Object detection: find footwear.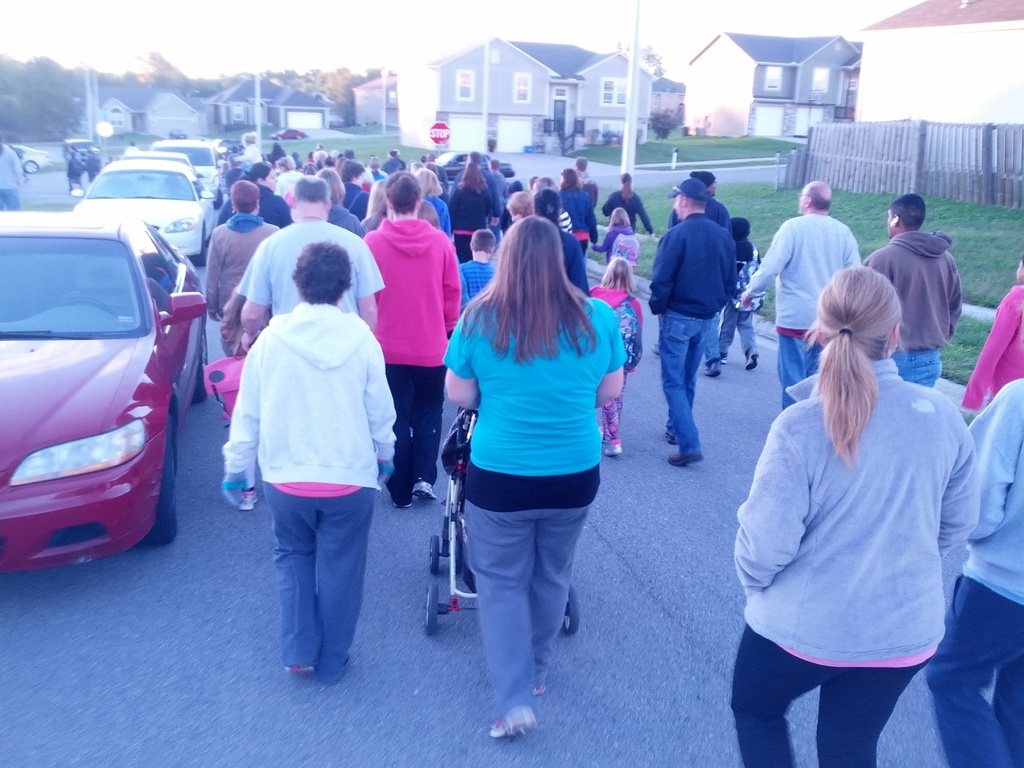
390, 500, 414, 507.
